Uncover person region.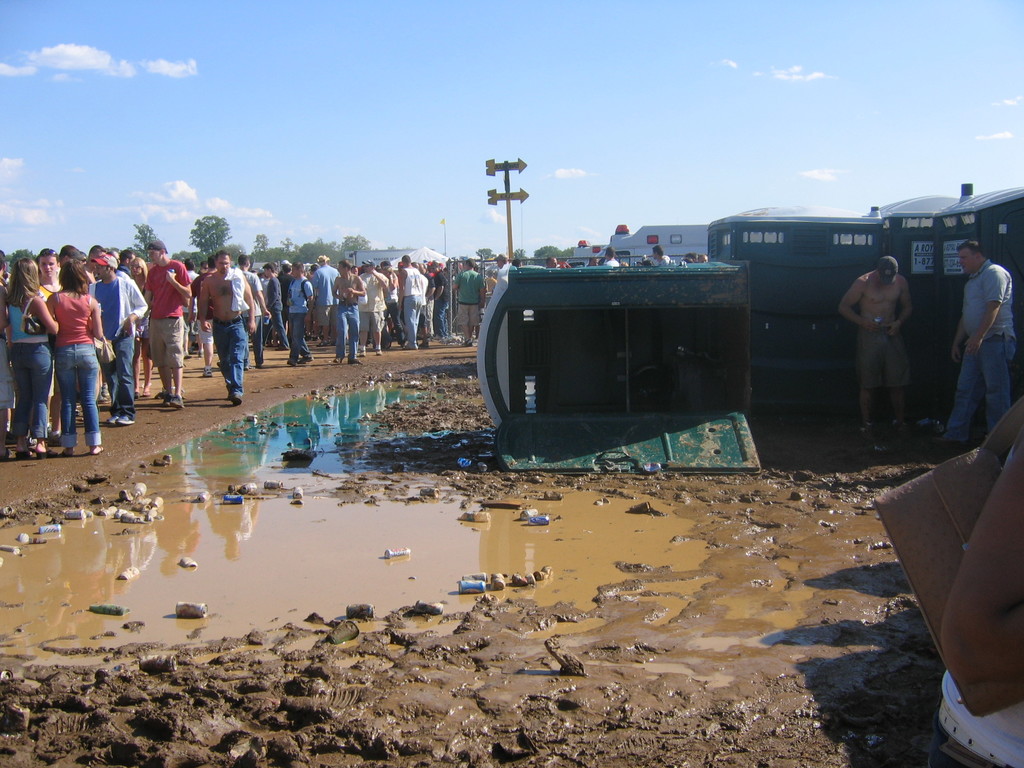
Uncovered: [649, 244, 674, 268].
